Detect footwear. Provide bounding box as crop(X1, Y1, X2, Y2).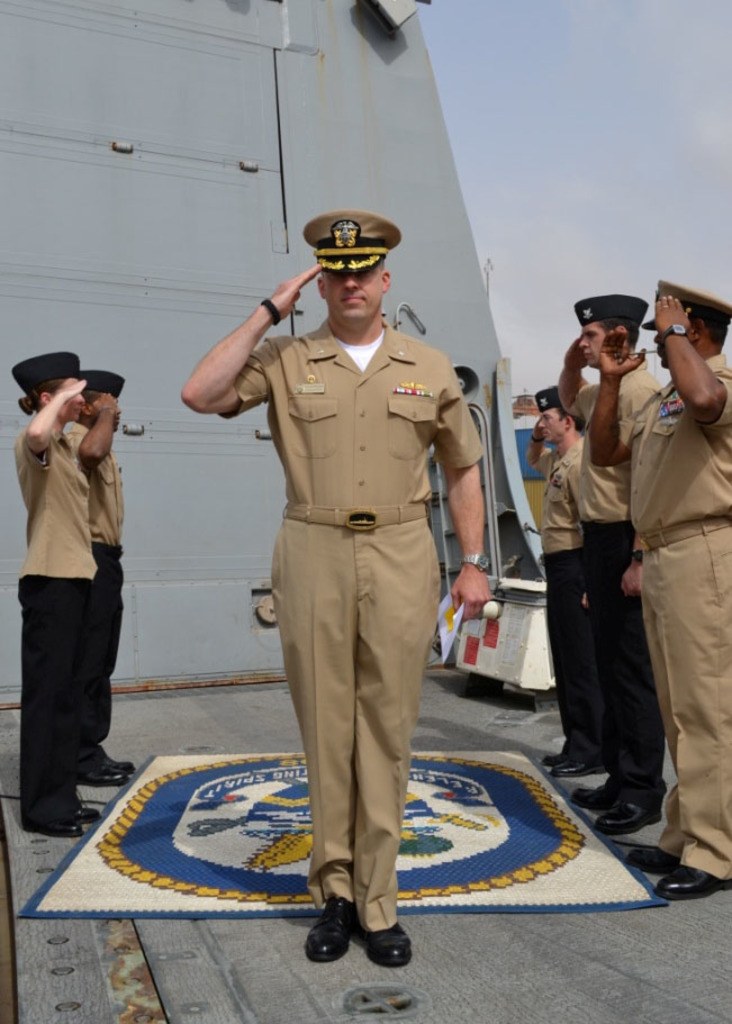
crop(21, 807, 78, 836).
